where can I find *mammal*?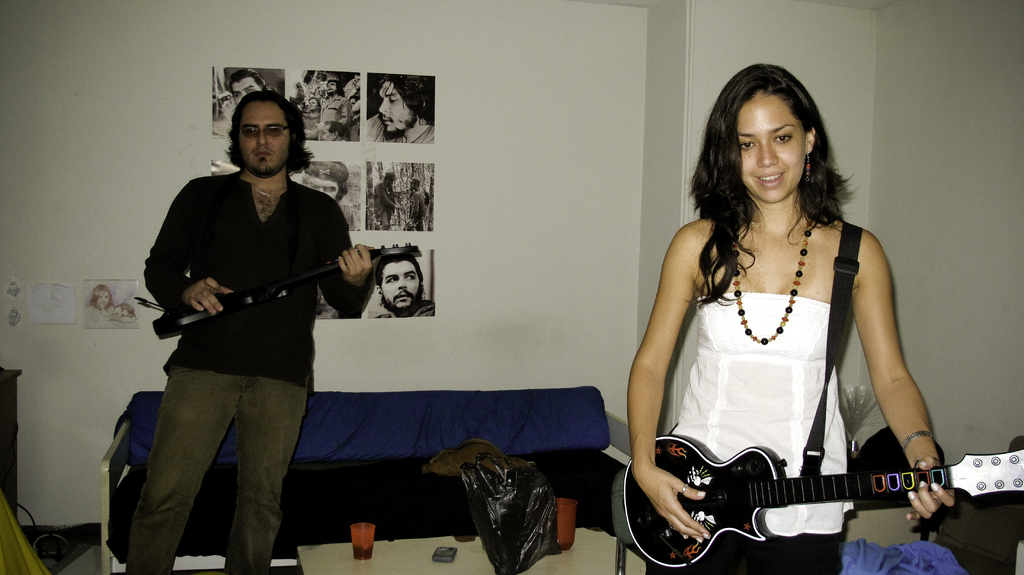
You can find it at box(408, 177, 429, 232).
